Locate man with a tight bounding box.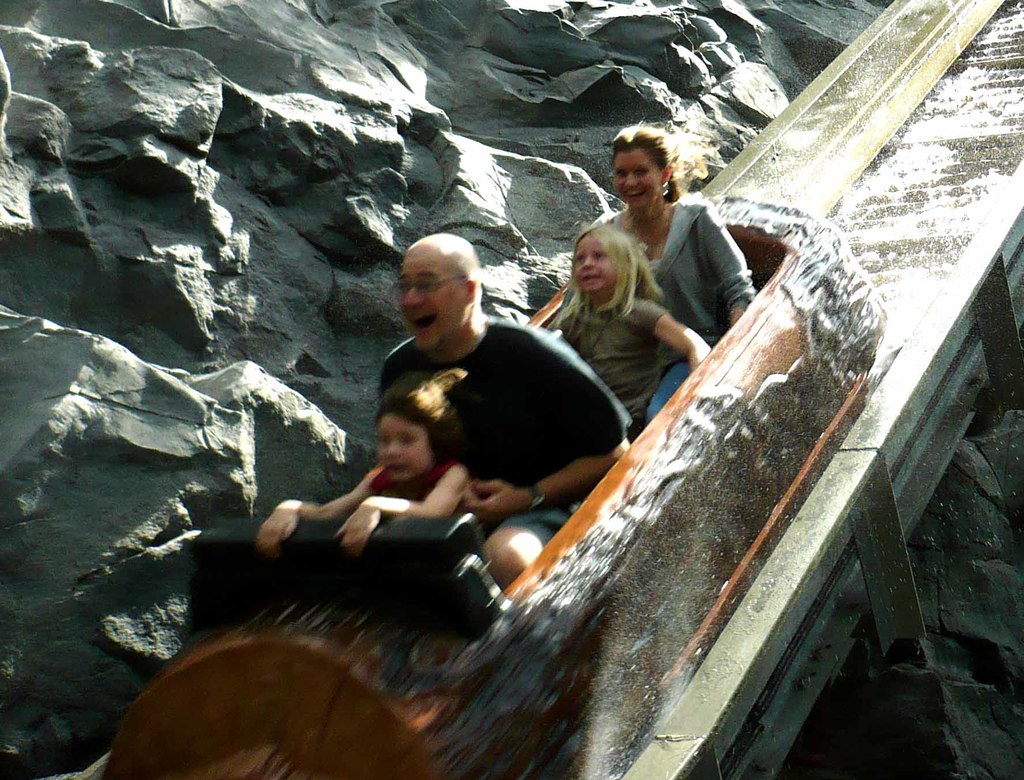
{"x1": 330, "y1": 234, "x2": 637, "y2": 600}.
